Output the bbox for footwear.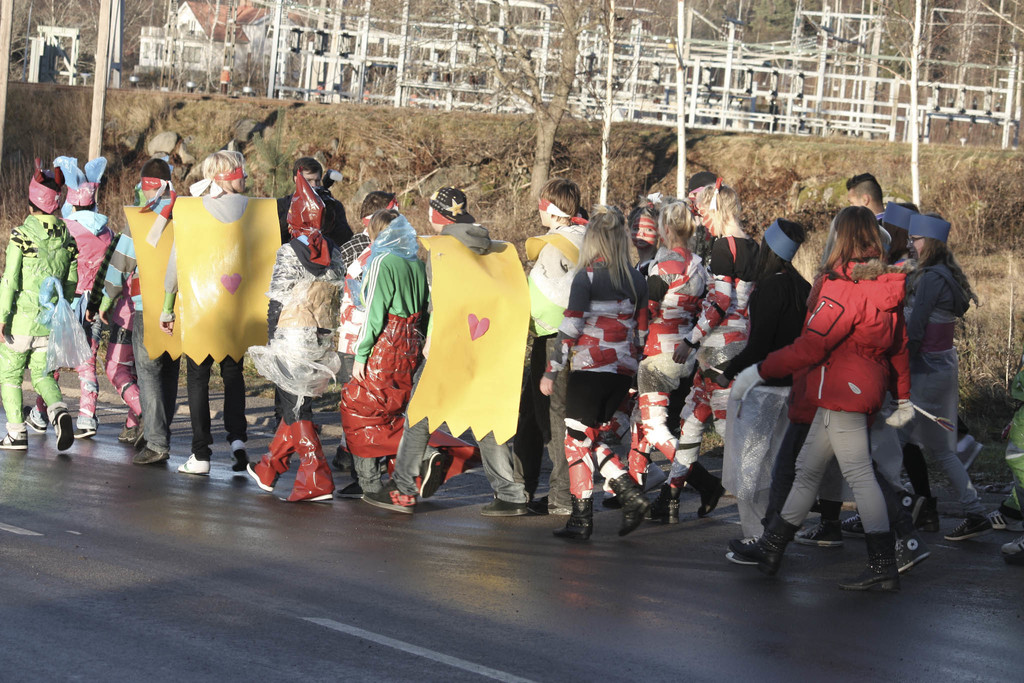
rect(835, 534, 894, 594).
